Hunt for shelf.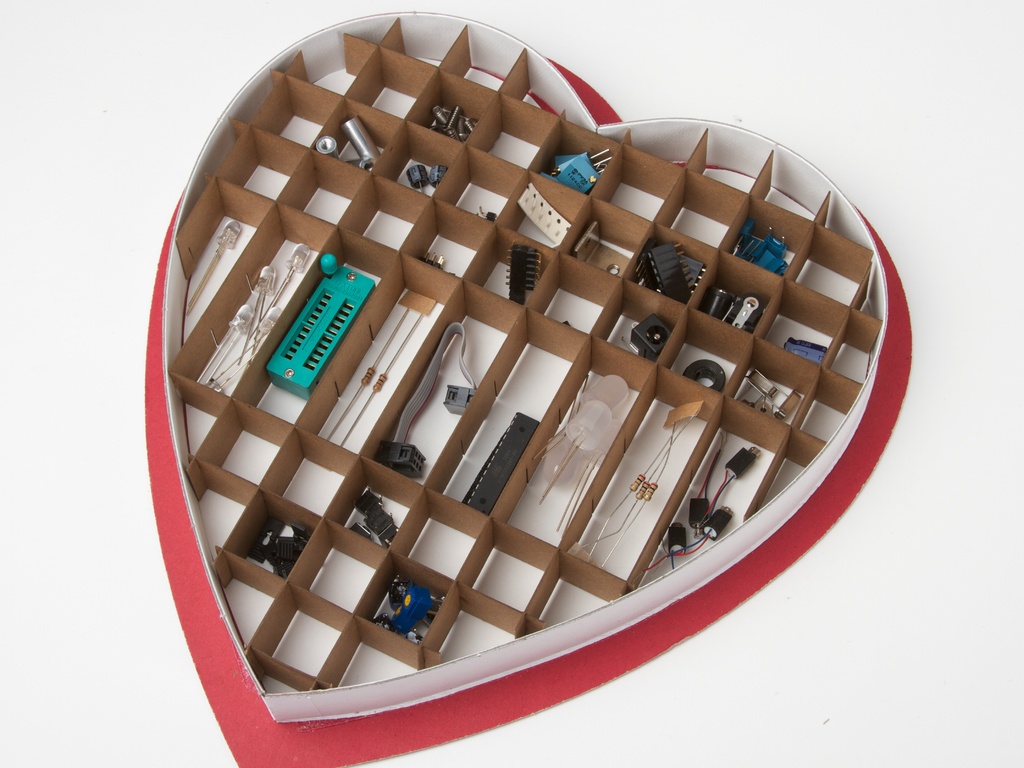
Hunted down at <box>358,269,530,477</box>.
